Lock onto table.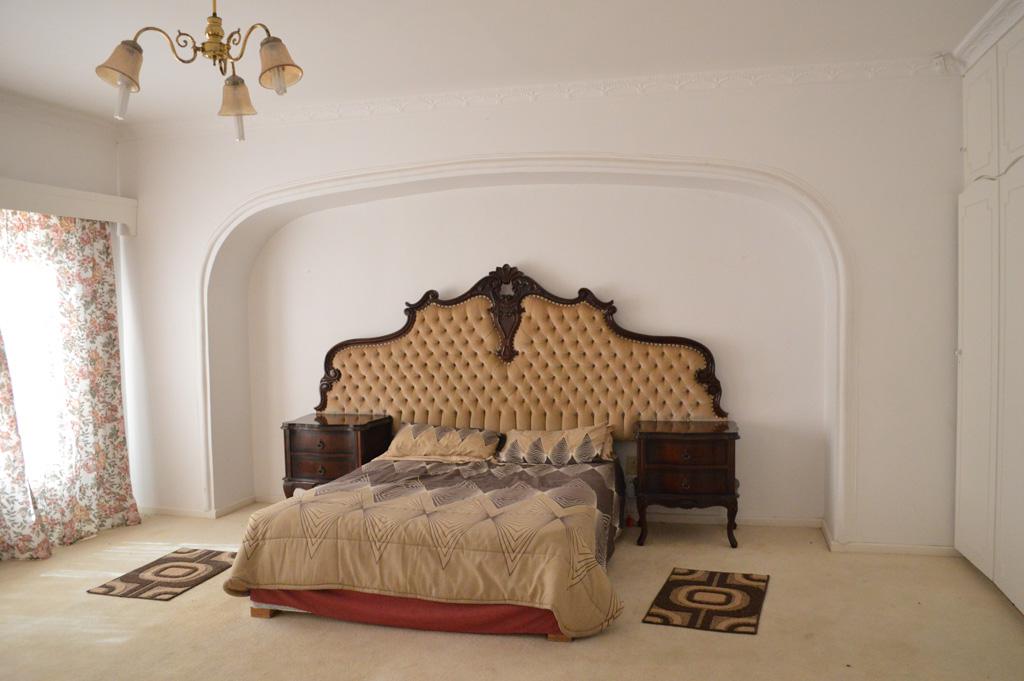
Locked: [635,425,739,547].
